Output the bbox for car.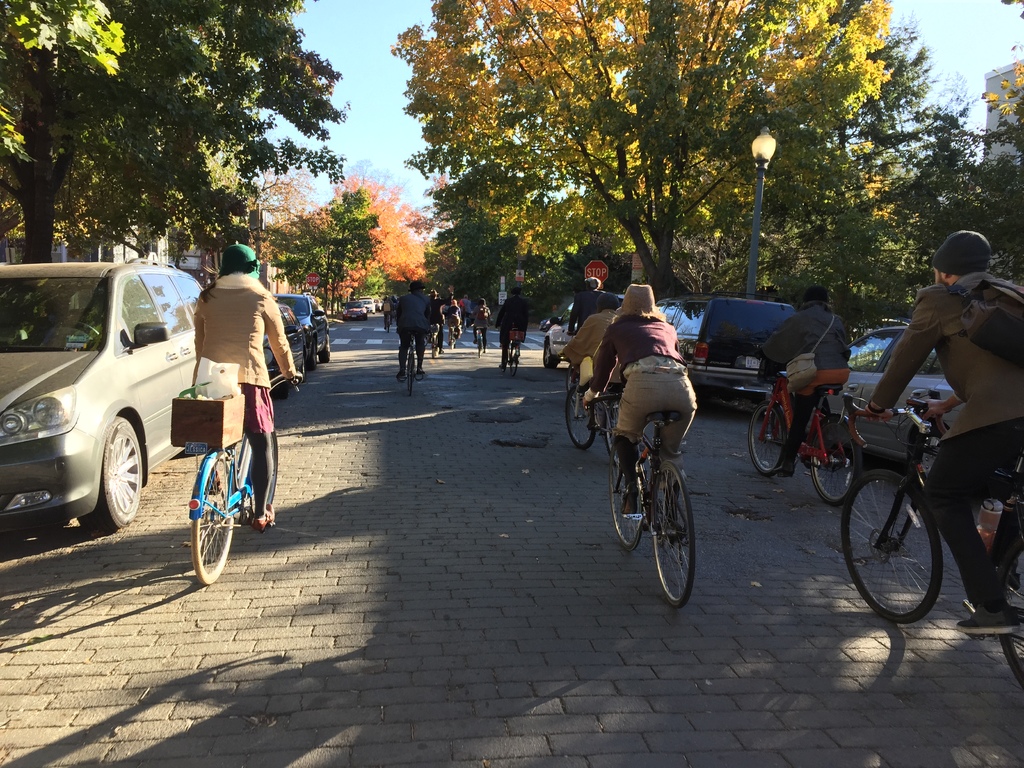
[left=0, top=260, right=202, bottom=537].
